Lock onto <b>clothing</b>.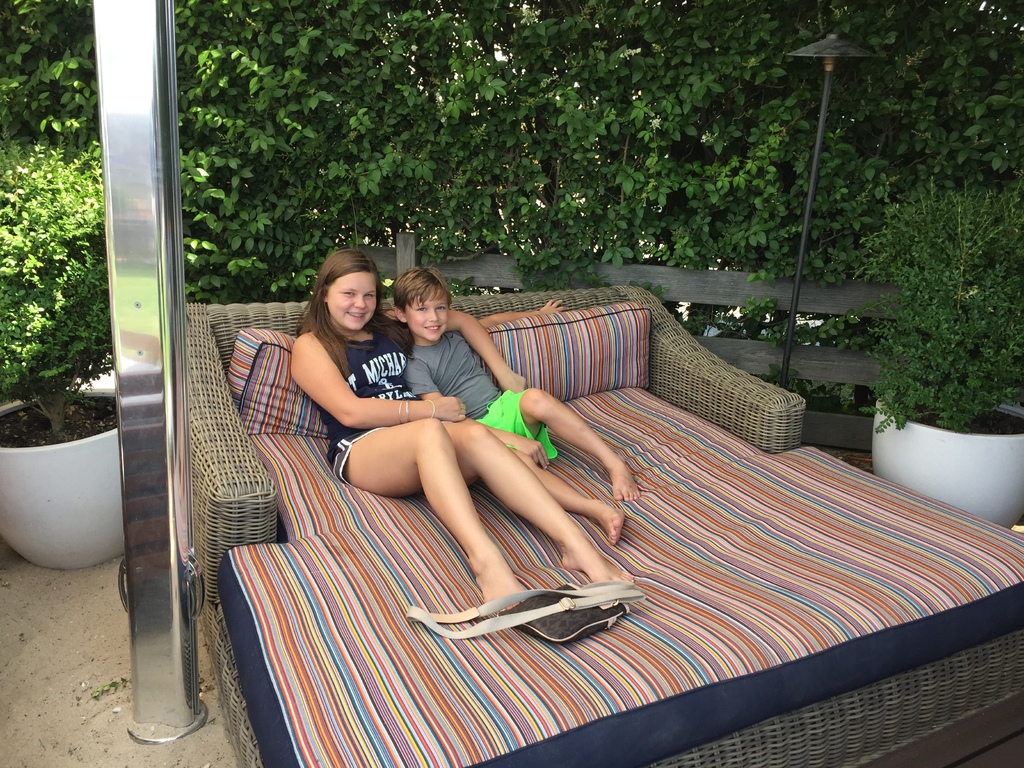
Locked: box(396, 328, 552, 459).
